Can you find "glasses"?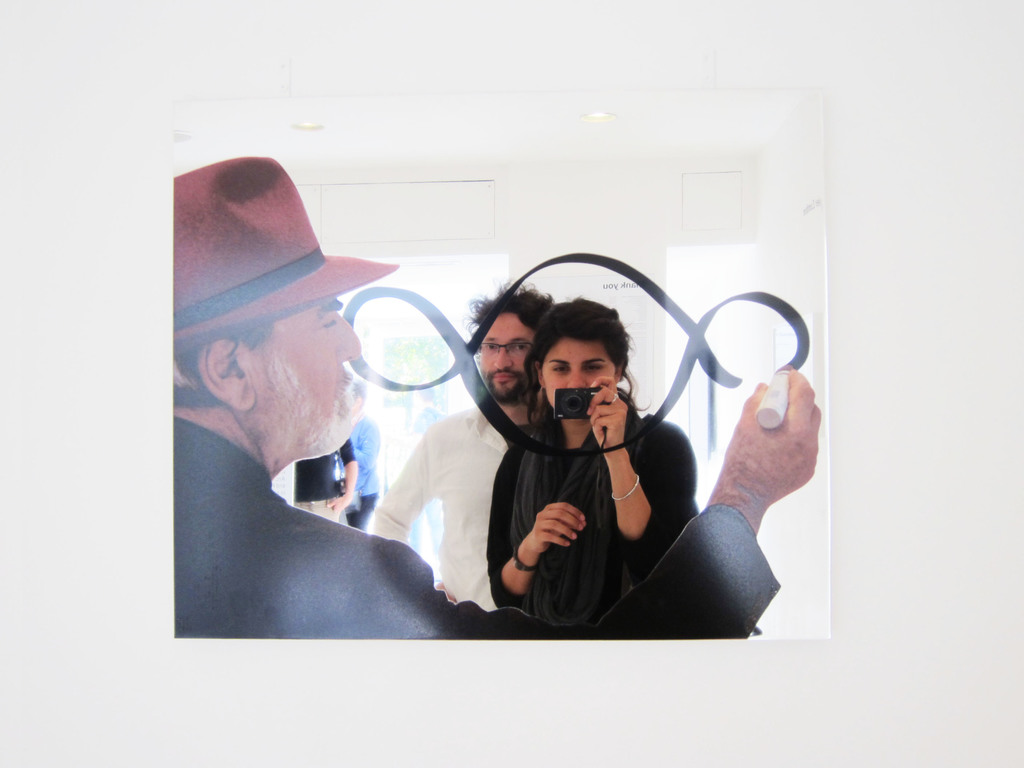
Yes, bounding box: (x1=471, y1=342, x2=533, y2=363).
